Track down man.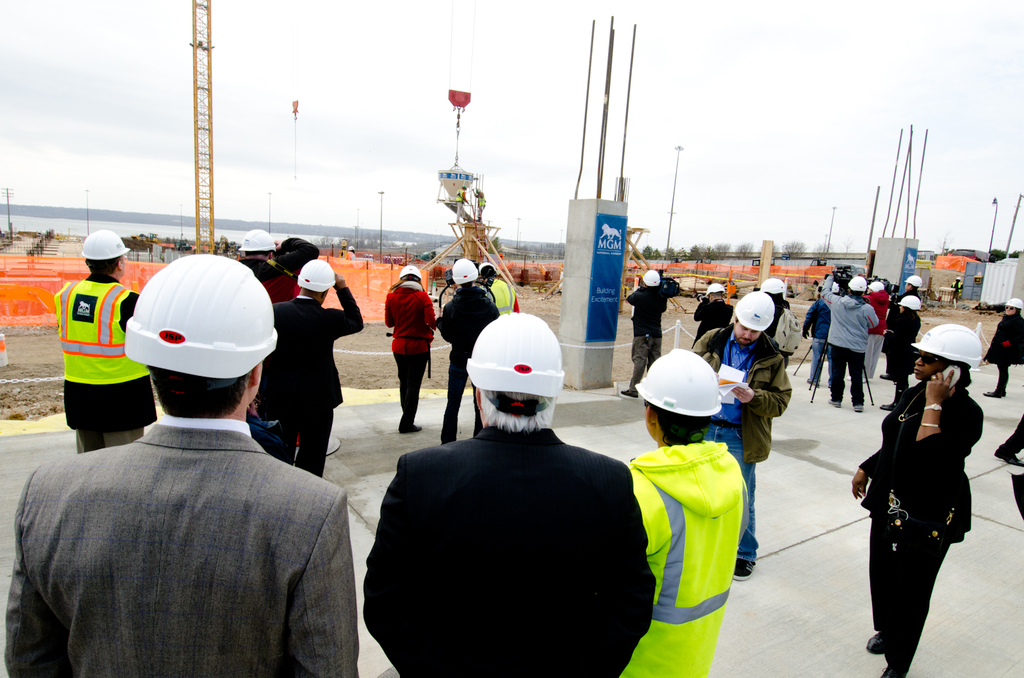
Tracked to 48,228,159,453.
